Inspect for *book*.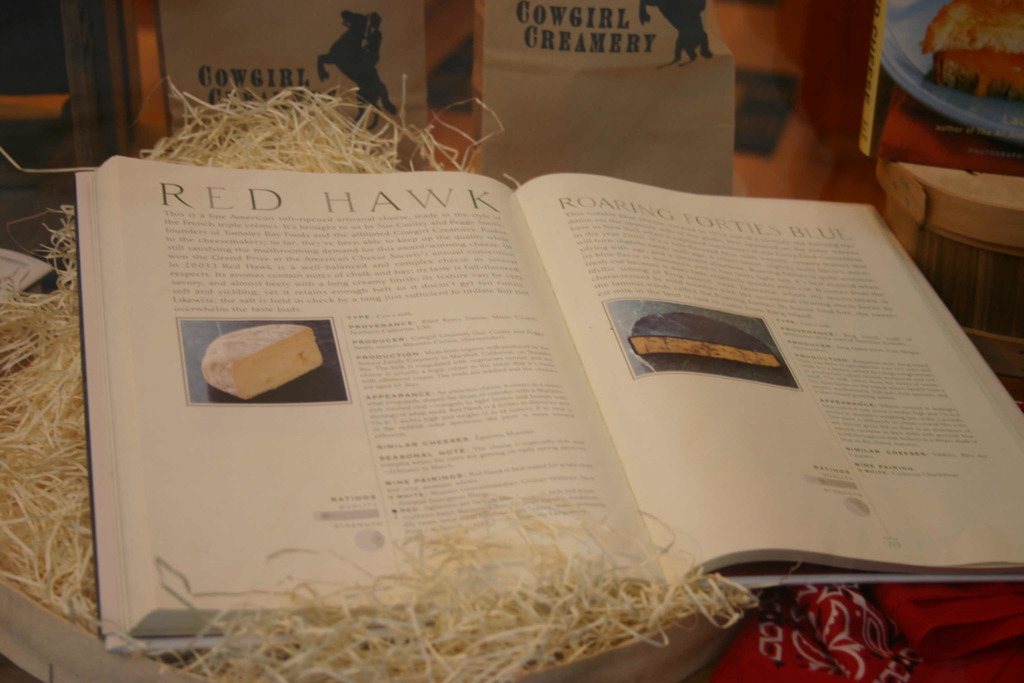
Inspection: (left=163, top=0, right=435, bottom=162).
